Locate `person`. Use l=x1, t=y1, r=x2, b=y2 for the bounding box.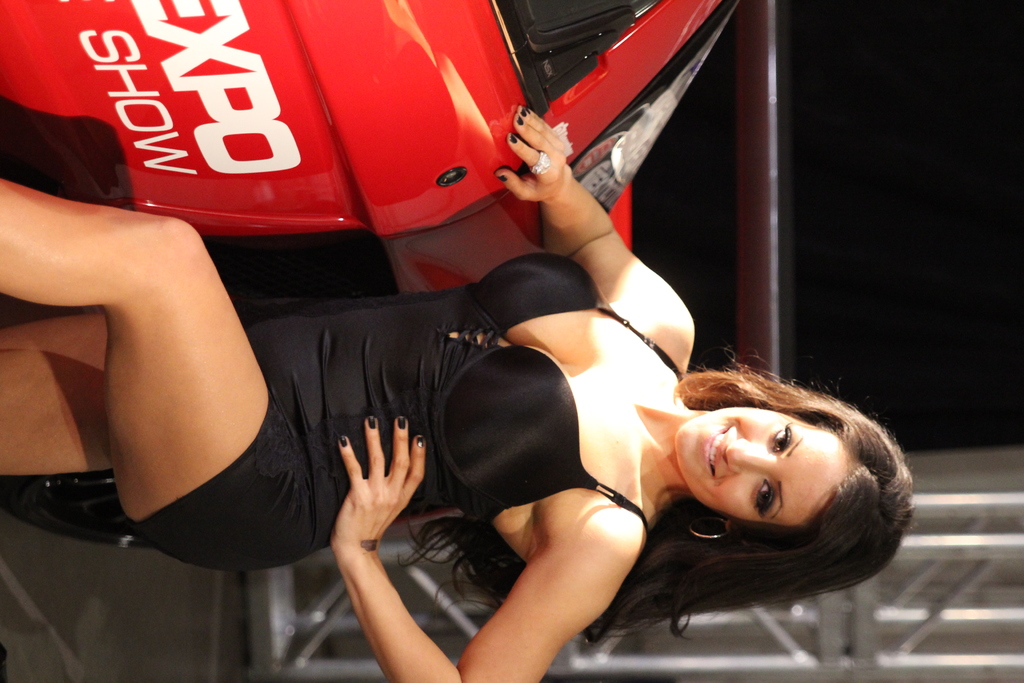
l=58, t=122, r=856, b=658.
